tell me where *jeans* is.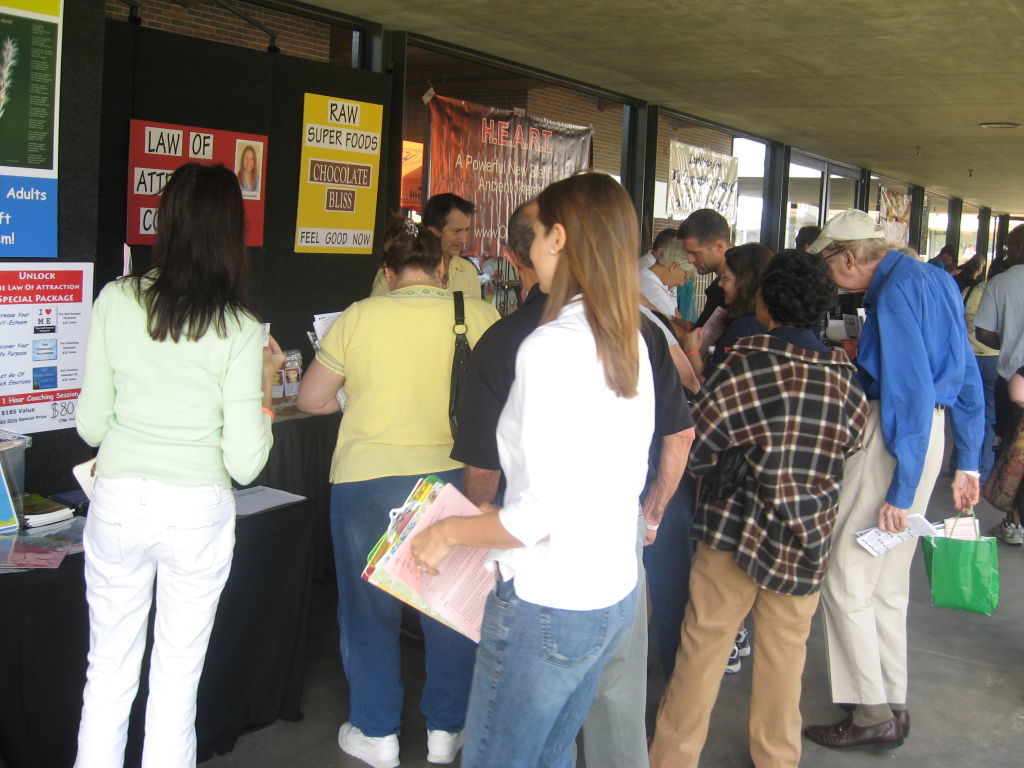
*jeans* is at crop(980, 357, 1001, 478).
